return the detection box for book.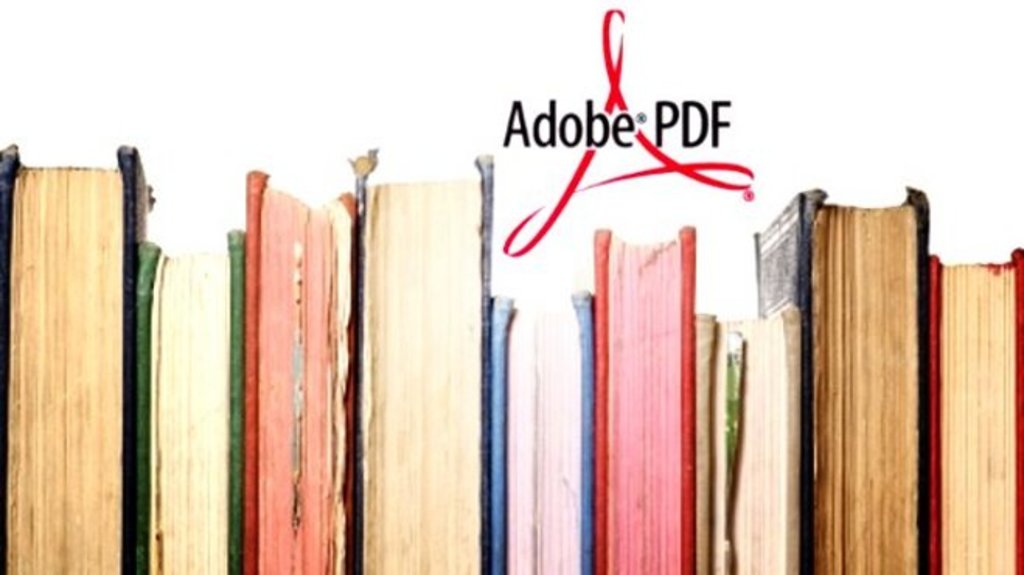
0, 135, 152, 573.
